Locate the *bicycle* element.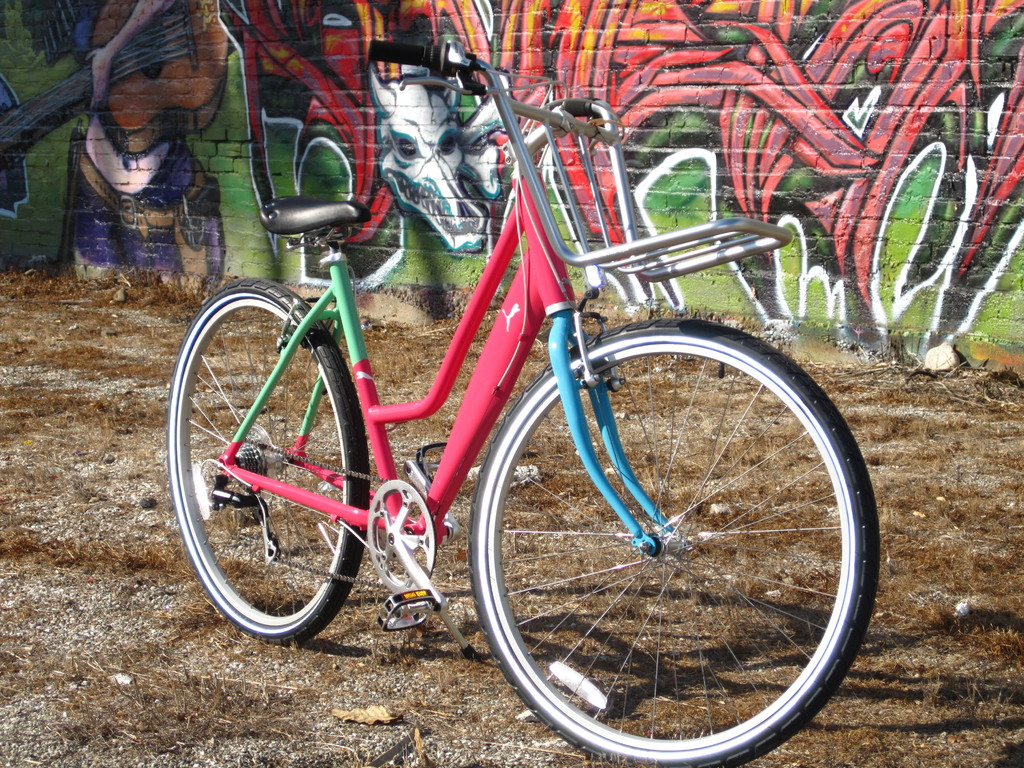
Element bbox: bbox=[154, 38, 873, 737].
